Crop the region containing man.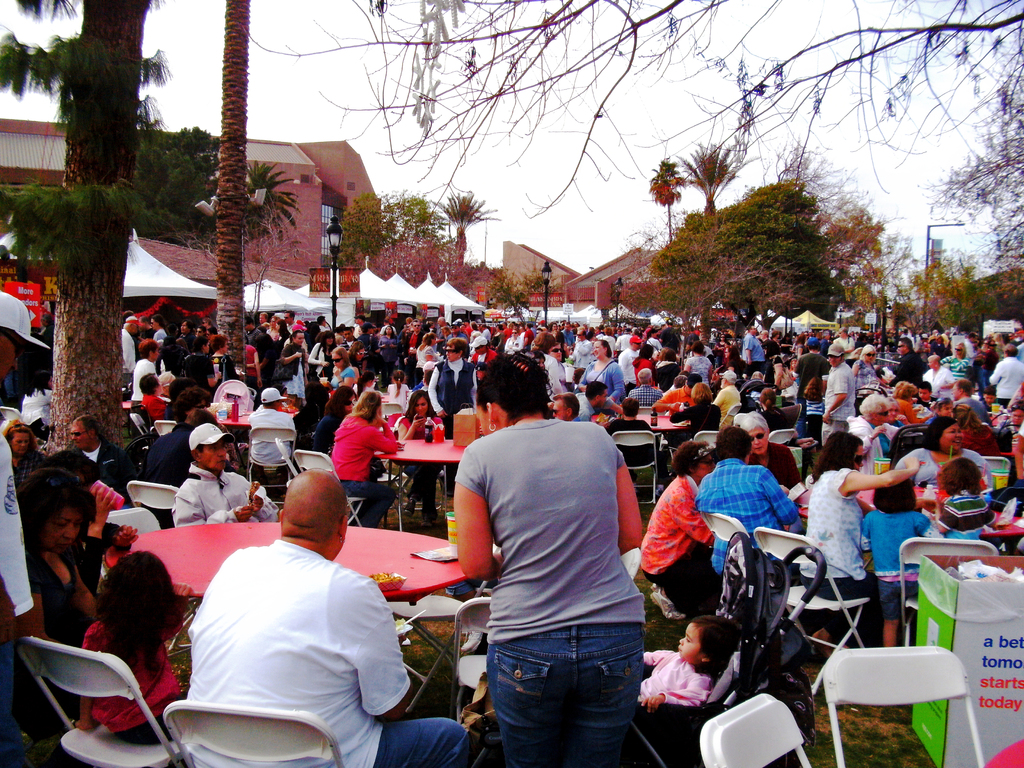
Crop region: <bbox>982, 344, 1023, 410</bbox>.
